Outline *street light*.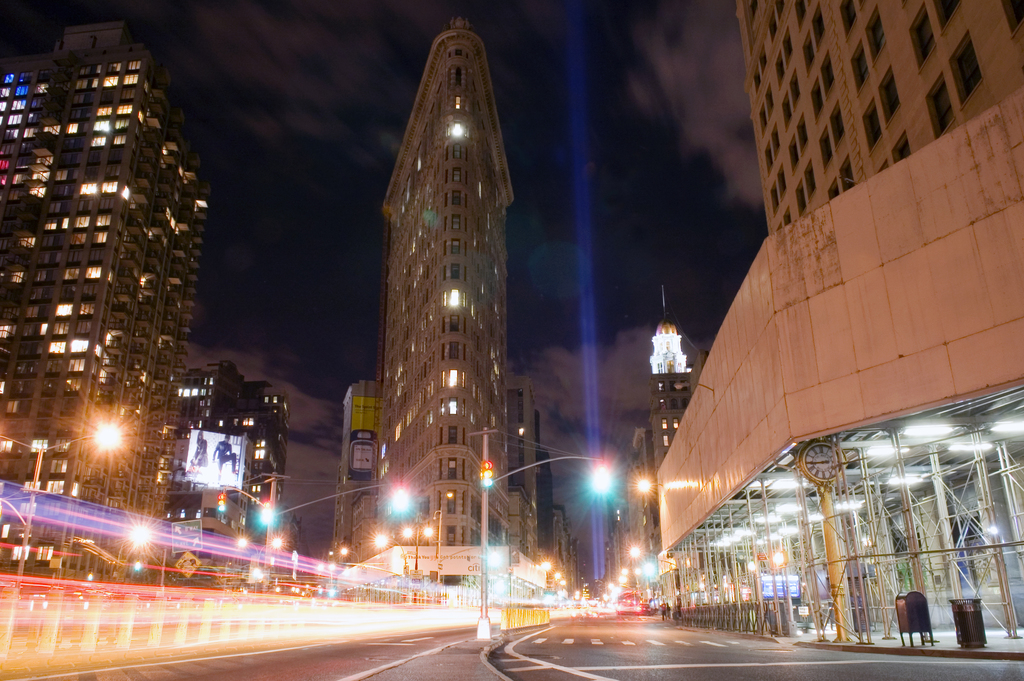
Outline: bbox=(399, 514, 435, 600).
